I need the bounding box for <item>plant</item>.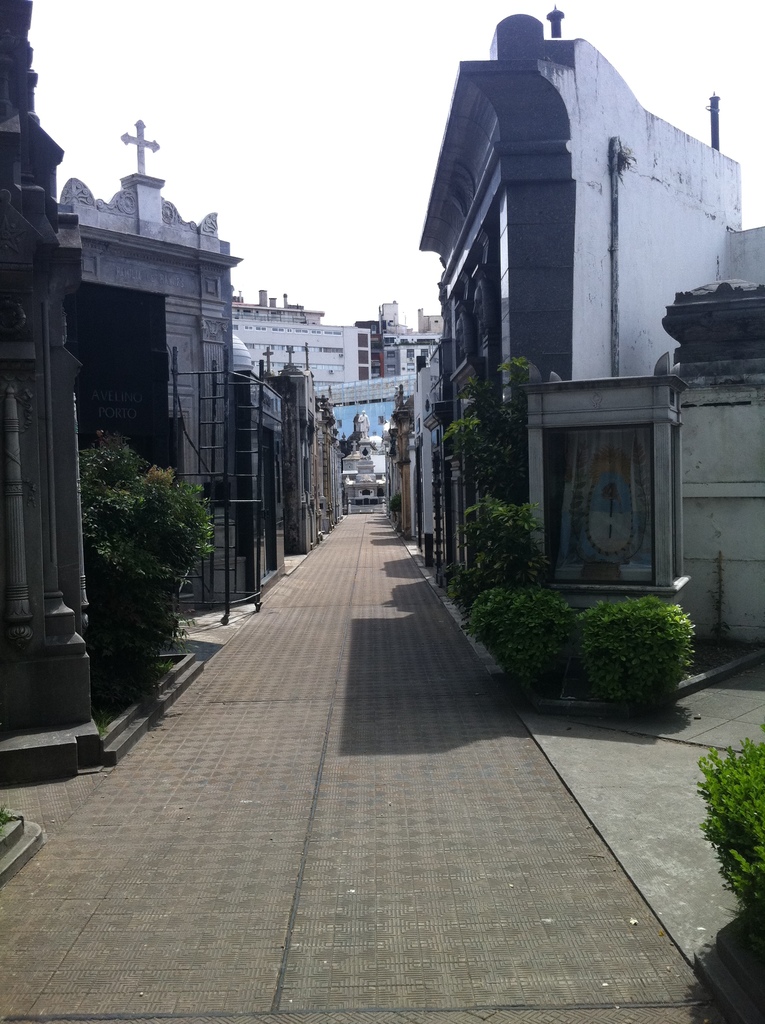
Here it is: (440, 350, 545, 499).
